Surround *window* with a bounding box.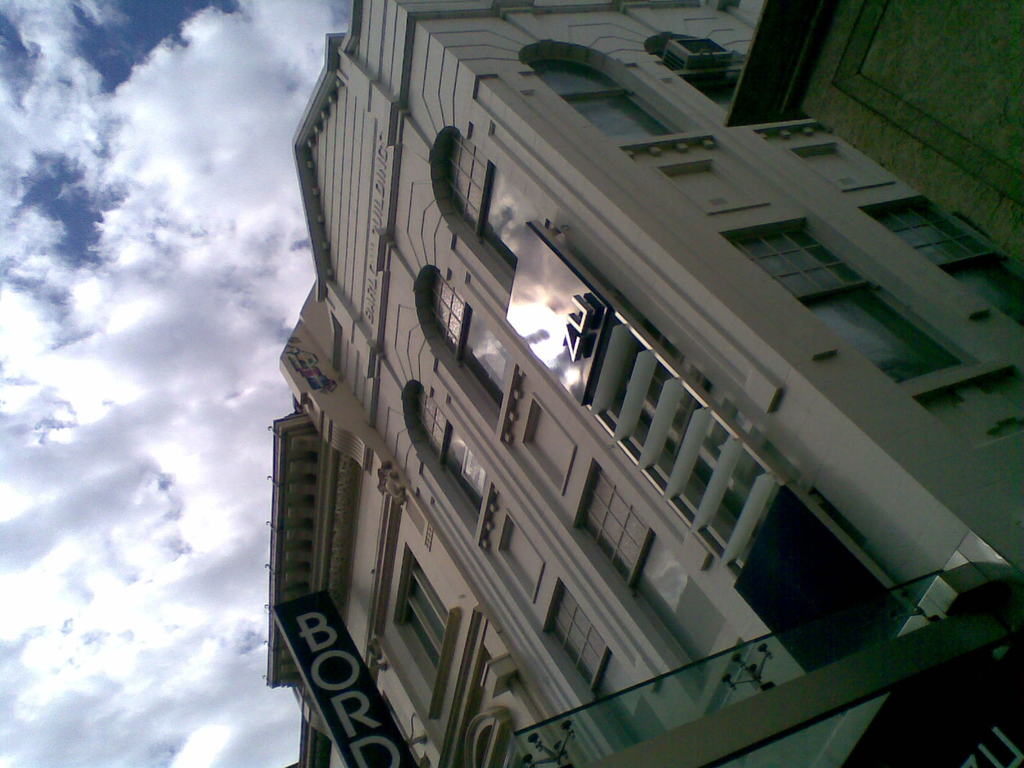
l=516, t=39, r=682, b=146.
